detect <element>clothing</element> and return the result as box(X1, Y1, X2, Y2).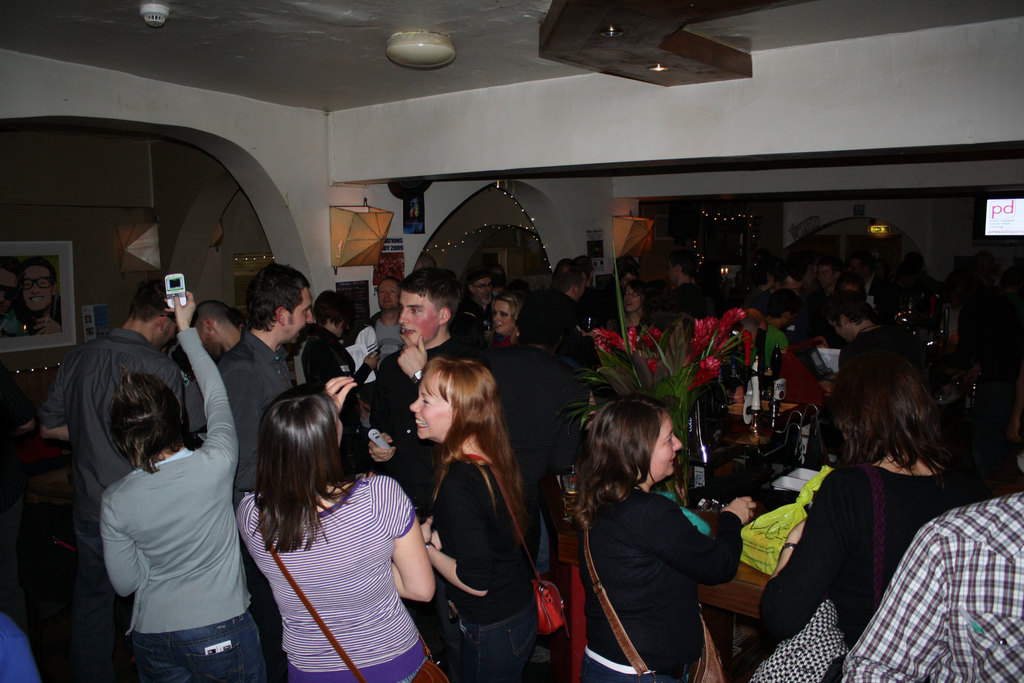
box(516, 290, 586, 355).
